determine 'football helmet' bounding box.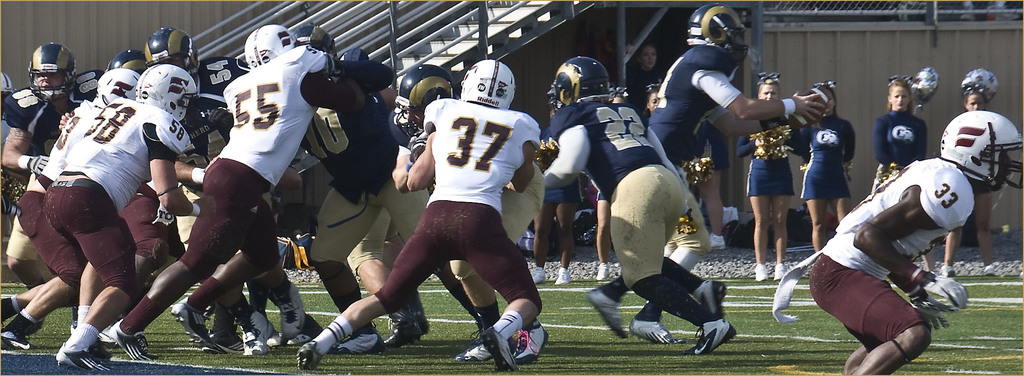
Determined: (x1=137, y1=55, x2=193, y2=127).
